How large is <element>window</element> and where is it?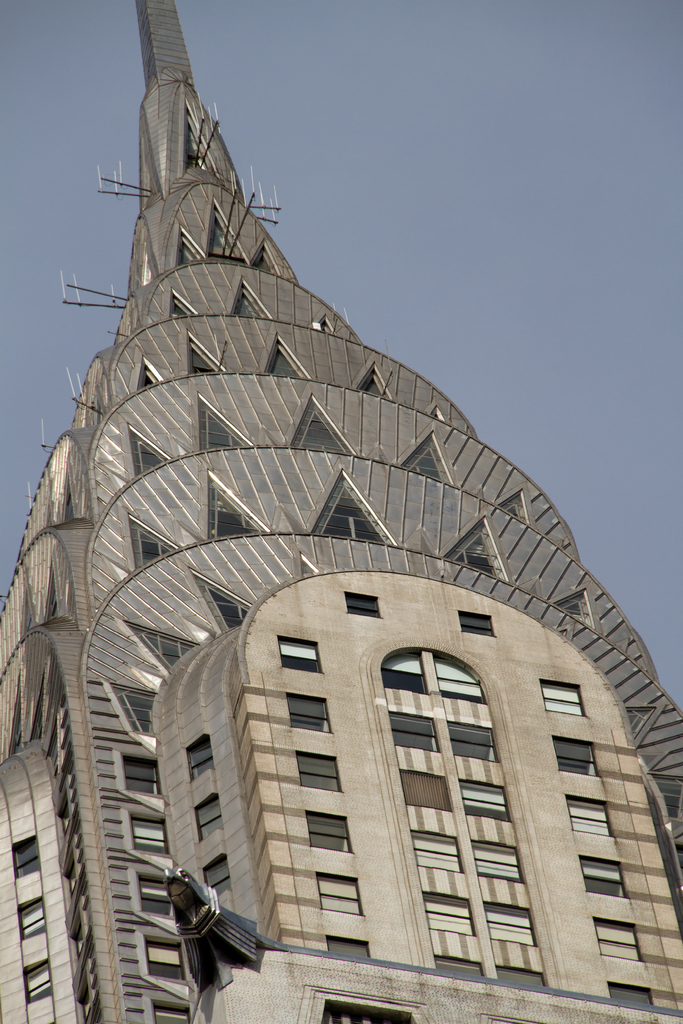
Bounding box: pyautogui.locateOnScreen(145, 882, 171, 917).
